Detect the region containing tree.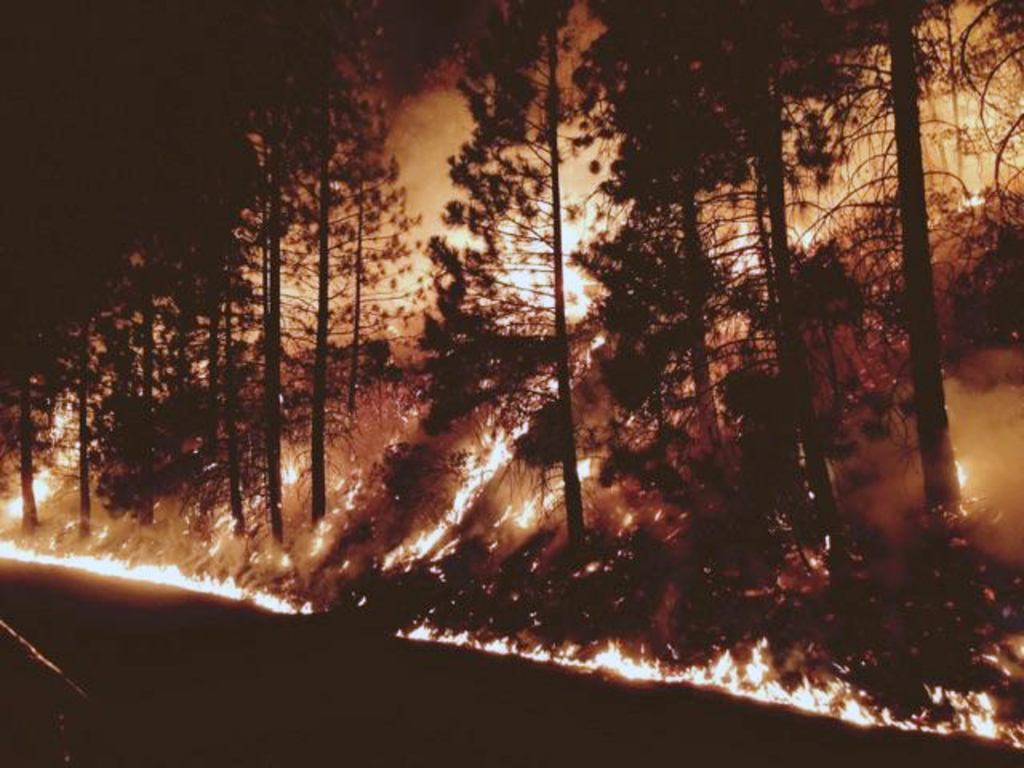
(182,194,283,584).
